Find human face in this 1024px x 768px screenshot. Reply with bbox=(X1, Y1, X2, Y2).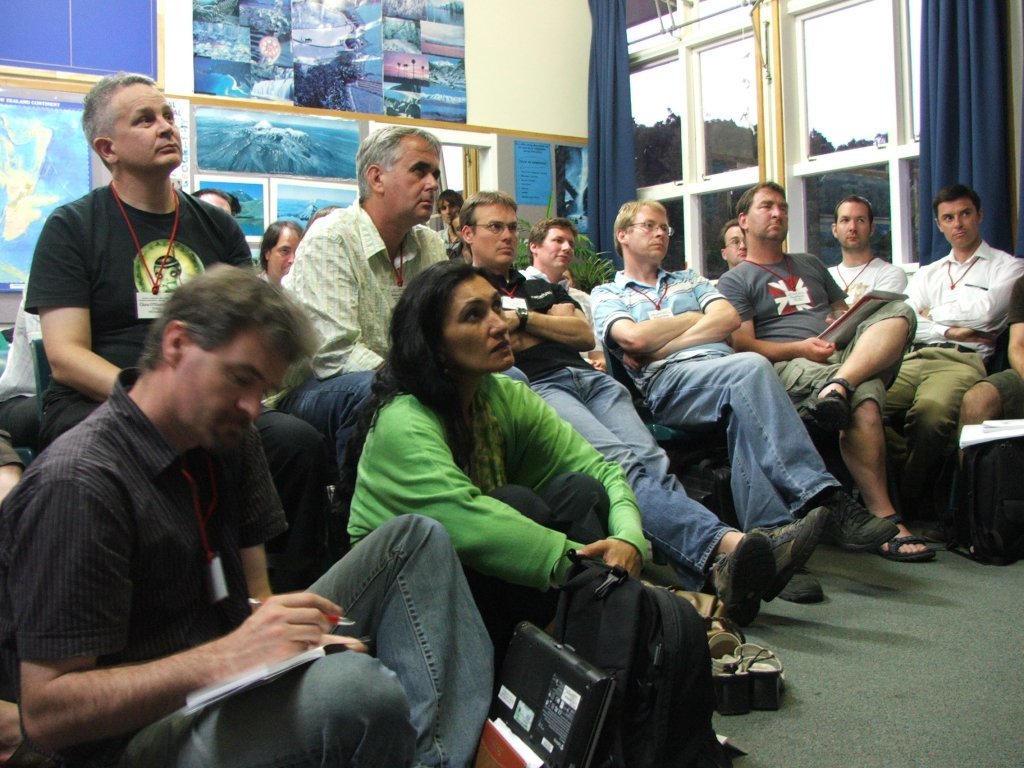
bbox=(838, 200, 872, 245).
